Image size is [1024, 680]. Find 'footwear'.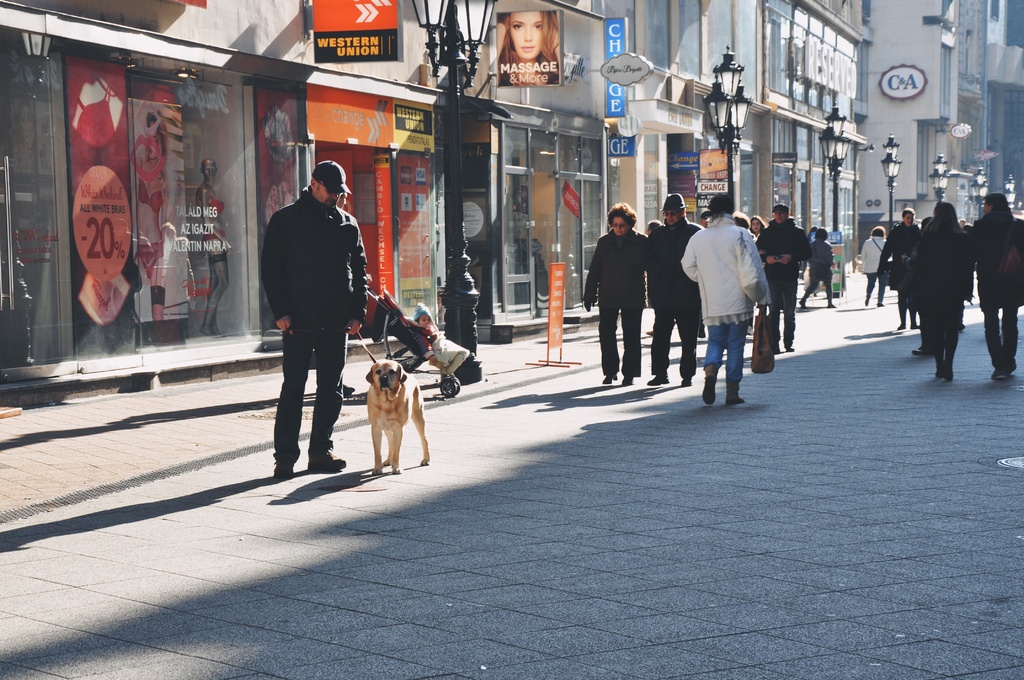
307/445/352/473.
